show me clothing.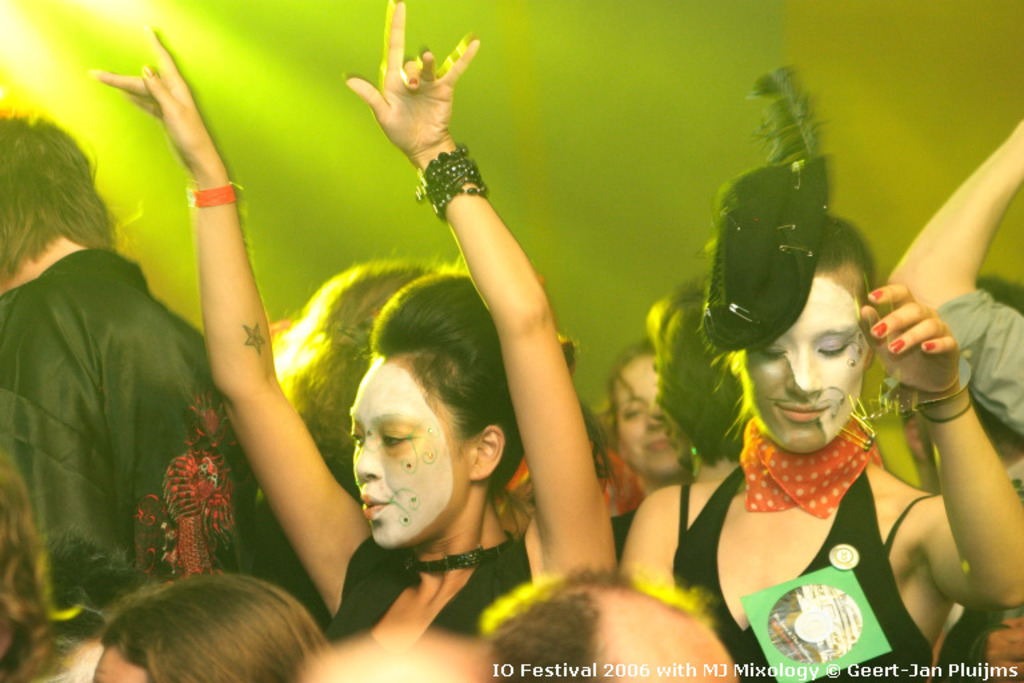
clothing is here: (667, 462, 933, 682).
